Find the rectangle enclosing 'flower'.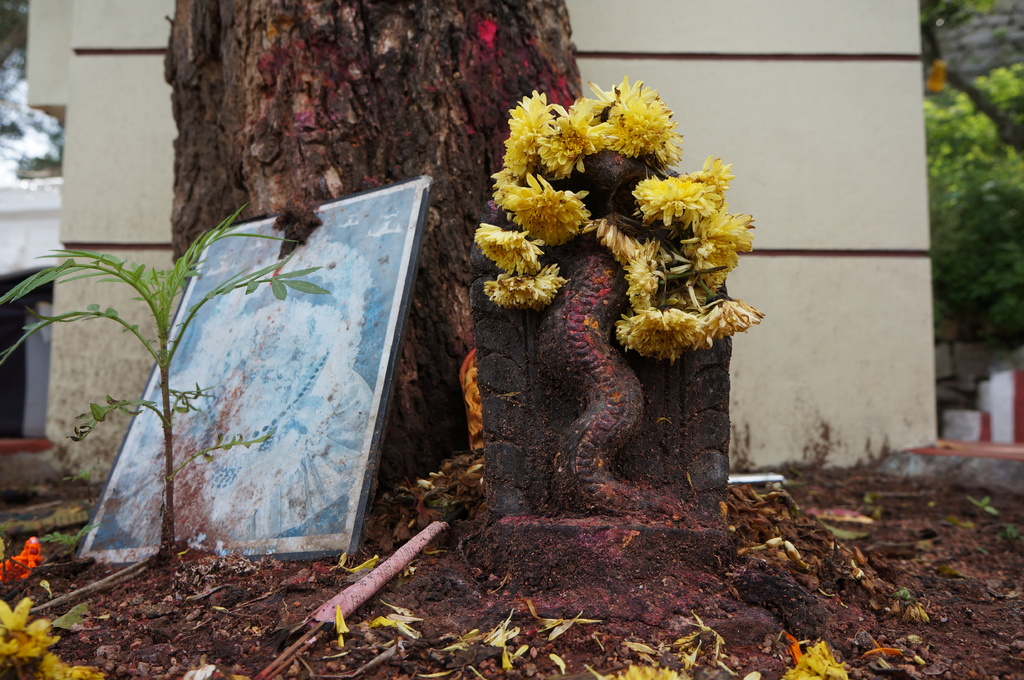
bbox=[0, 537, 42, 581].
